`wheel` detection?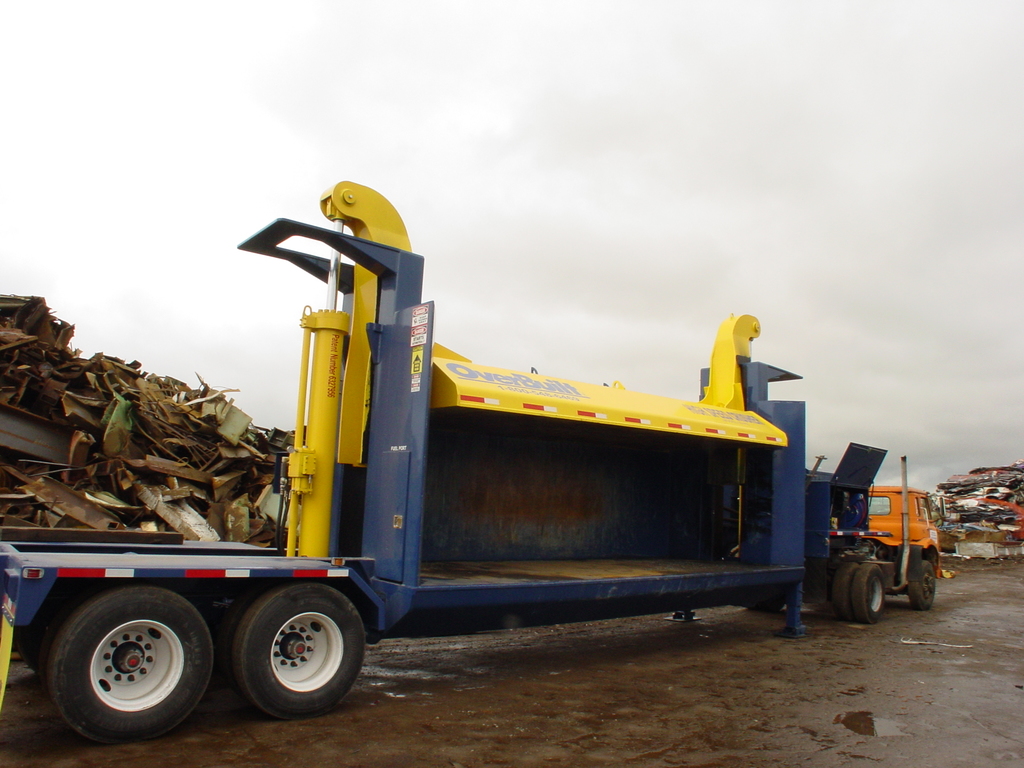
[831,563,852,618]
